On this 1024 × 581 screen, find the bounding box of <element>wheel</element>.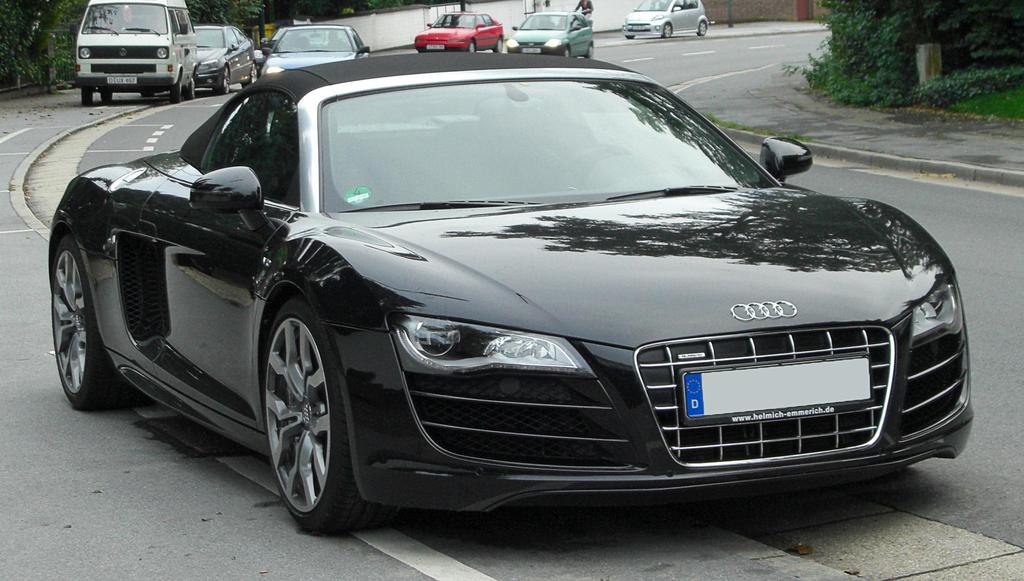
Bounding box: pyautogui.locateOnScreen(216, 64, 228, 97).
